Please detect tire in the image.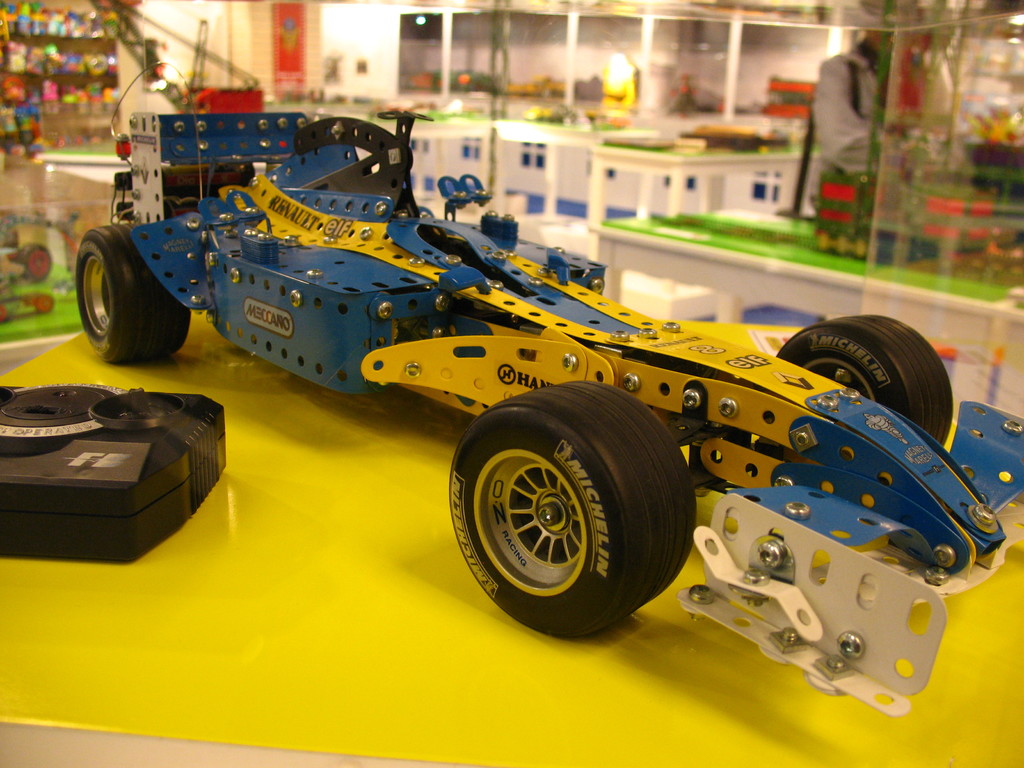
box(771, 312, 956, 458).
